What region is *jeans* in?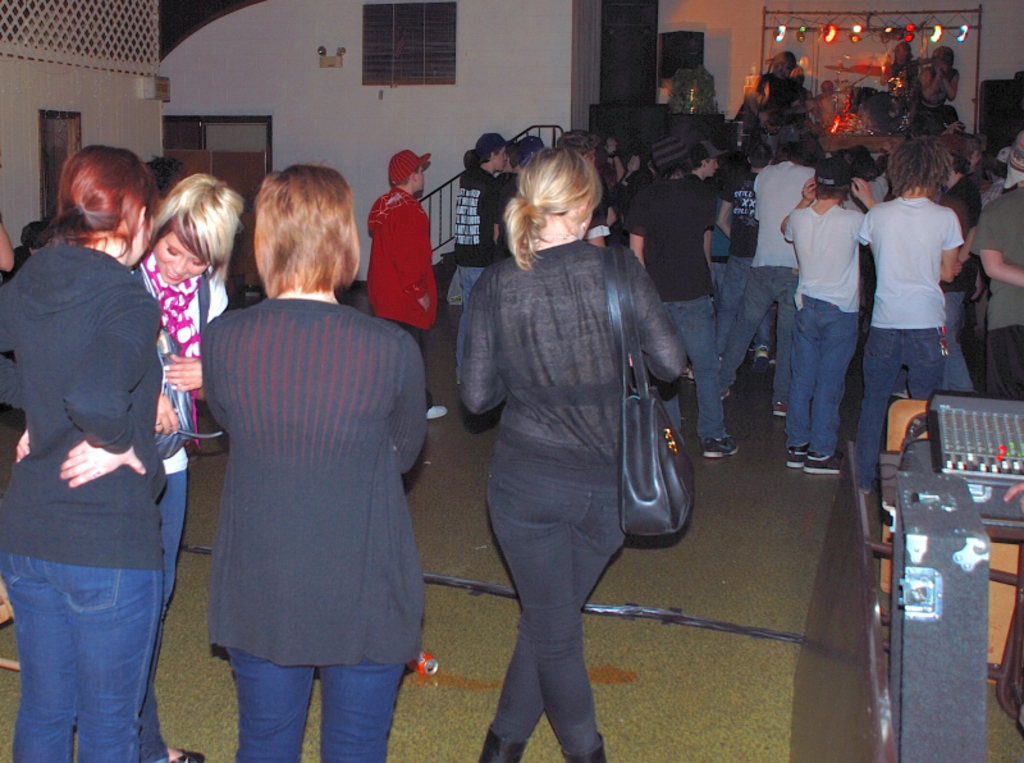
l=229, t=645, r=407, b=762.
